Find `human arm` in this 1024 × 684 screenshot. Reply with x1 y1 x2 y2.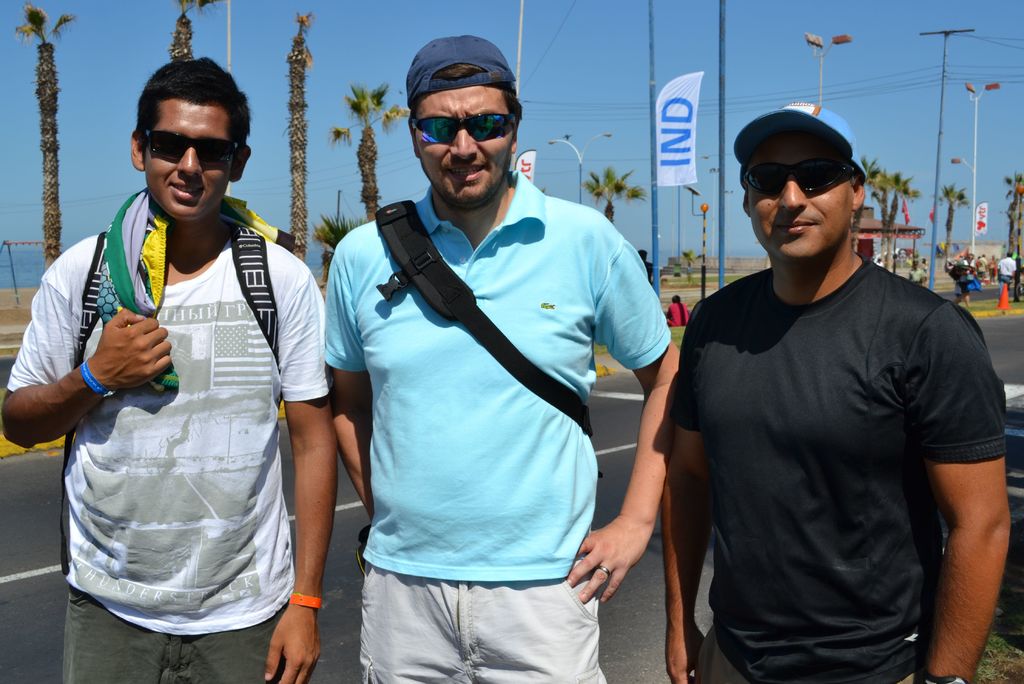
324 238 371 523.
